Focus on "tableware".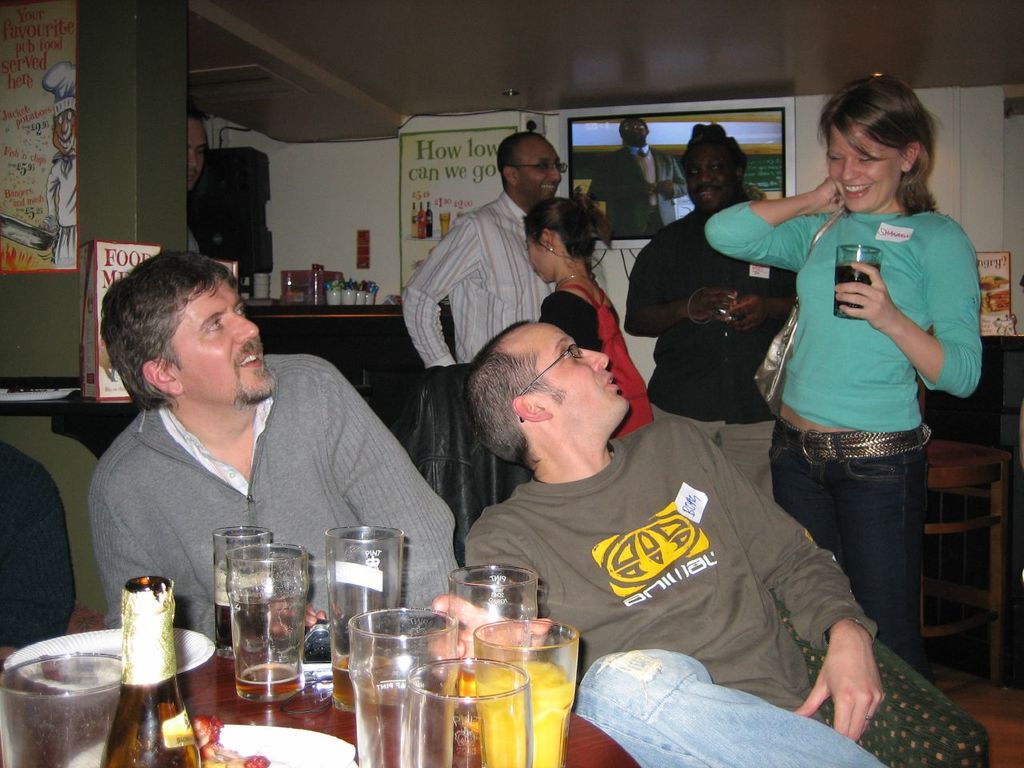
Focused at [322, 524, 410, 714].
